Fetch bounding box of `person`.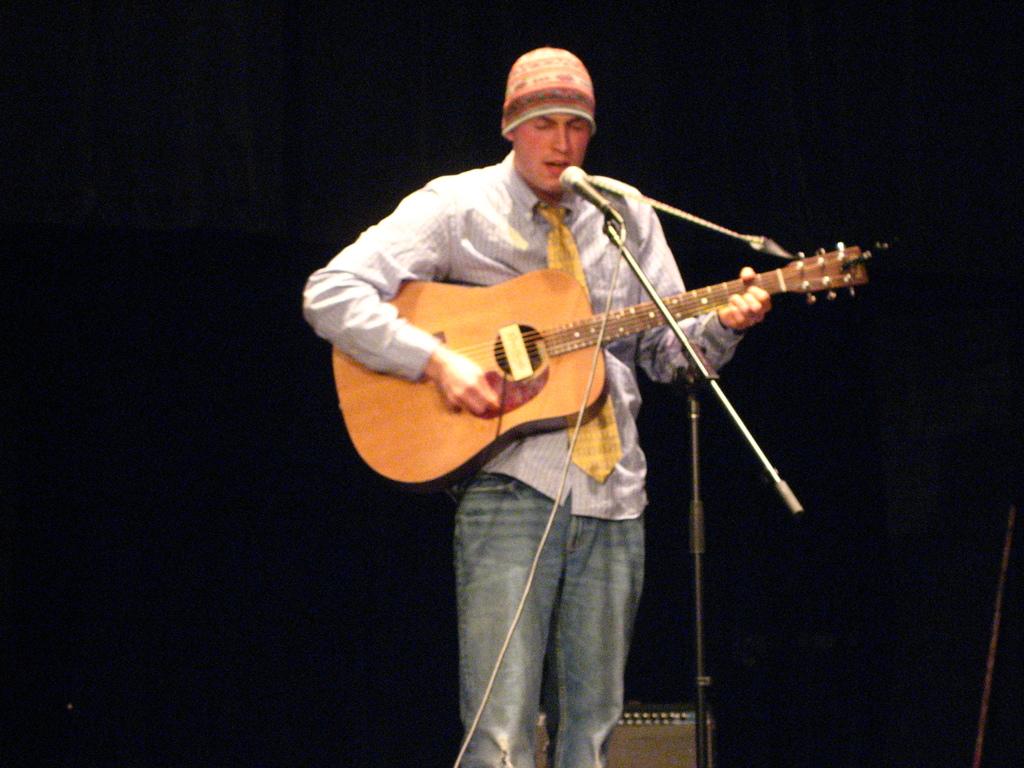
Bbox: x1=310, y1=42, x2=810, y2=766.
